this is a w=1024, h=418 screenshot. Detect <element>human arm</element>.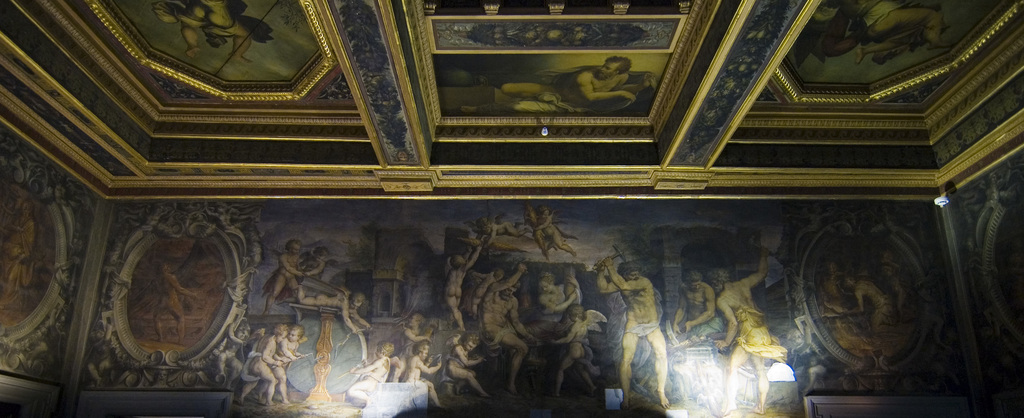
rect(281, 252, 305, 277).
